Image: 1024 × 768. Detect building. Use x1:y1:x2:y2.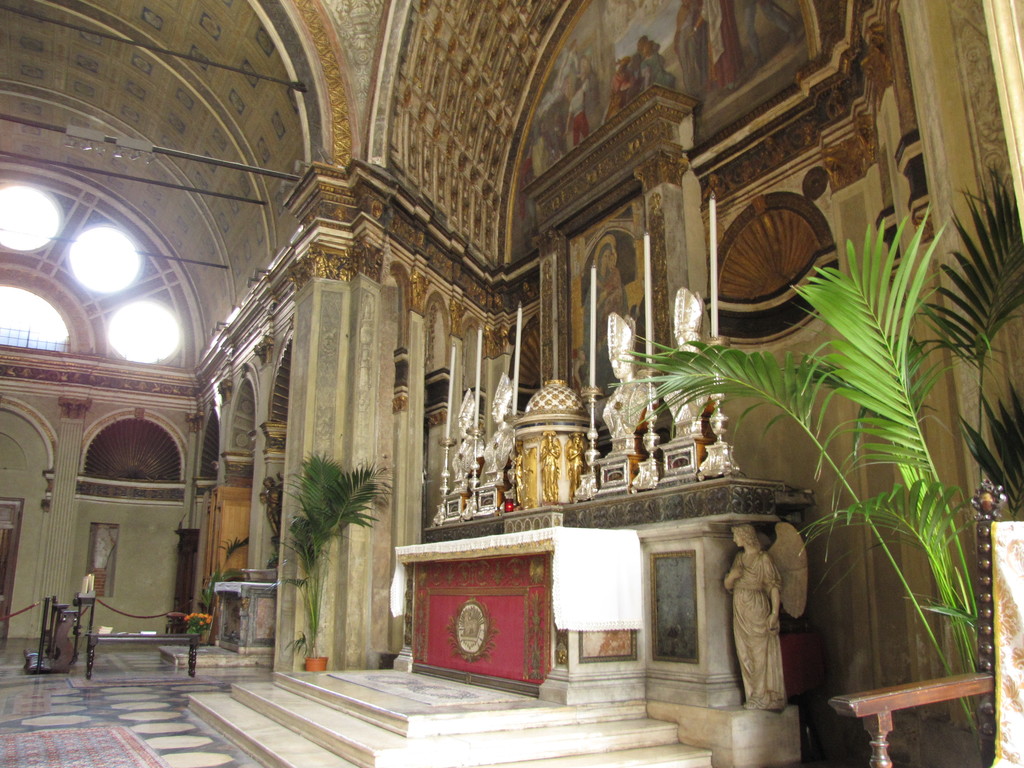
0:0:1023:767.
